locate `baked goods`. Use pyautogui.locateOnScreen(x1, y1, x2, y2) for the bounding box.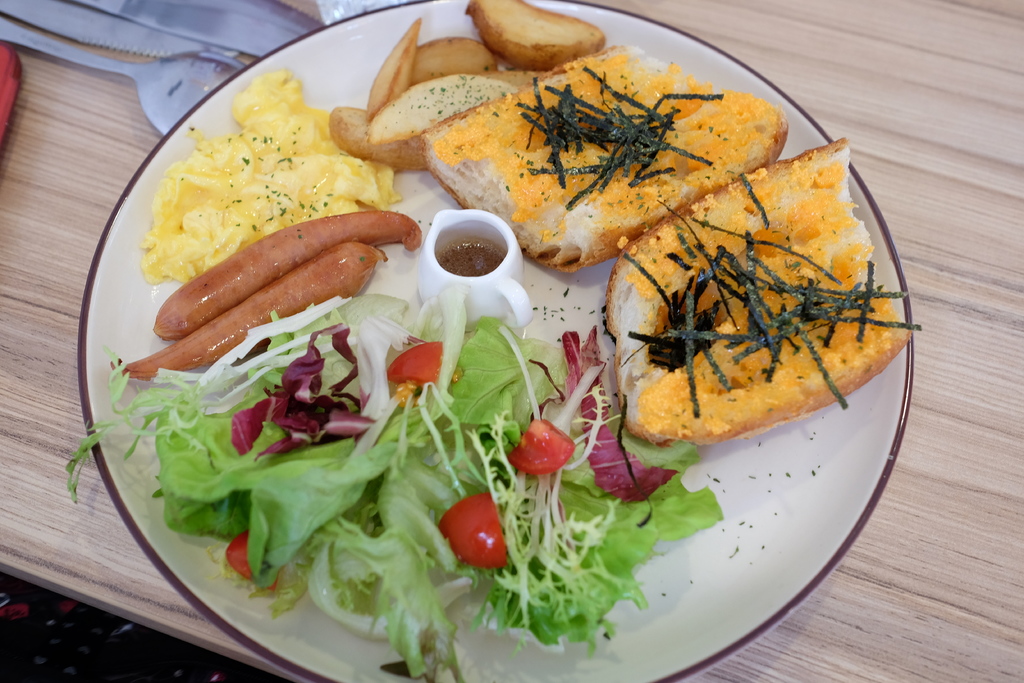
pyautogui.locateOnScreen(628, 125, 883, 500).
